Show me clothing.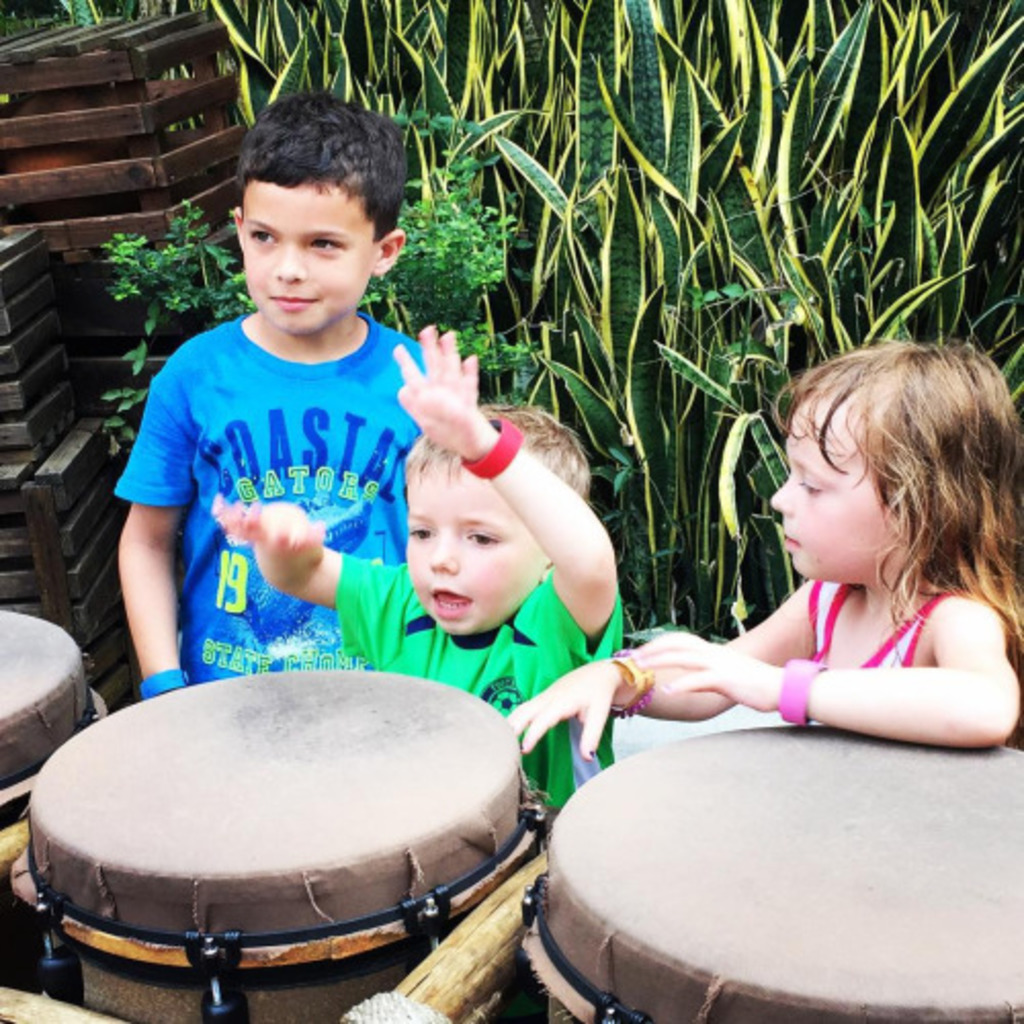
clothing is here: rect(117, 270, 471, 694).
